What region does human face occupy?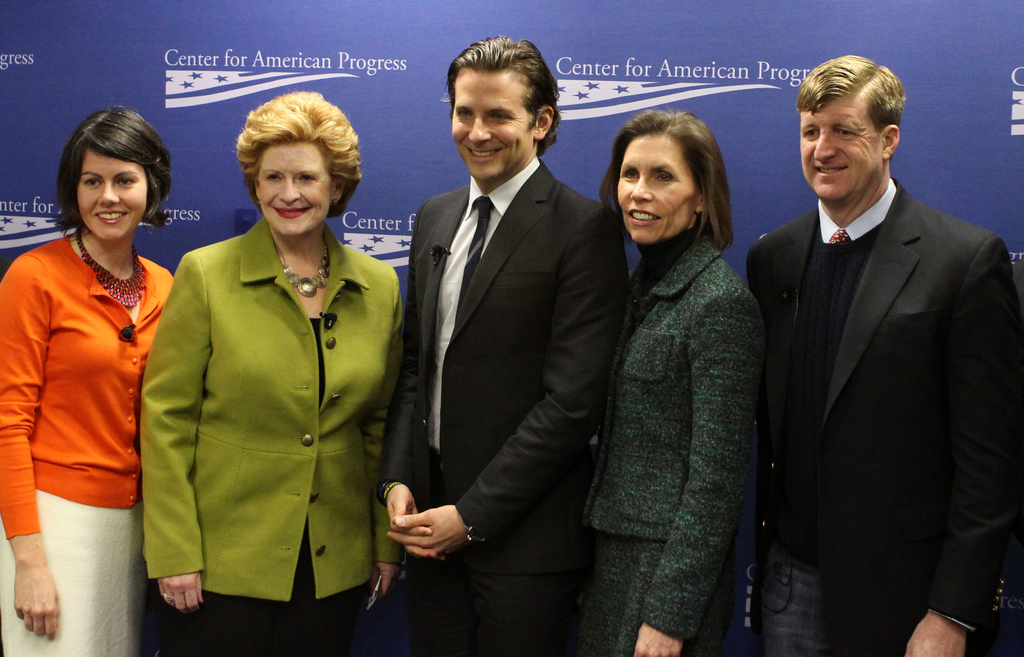
<box>257,139,335,244</box>.
